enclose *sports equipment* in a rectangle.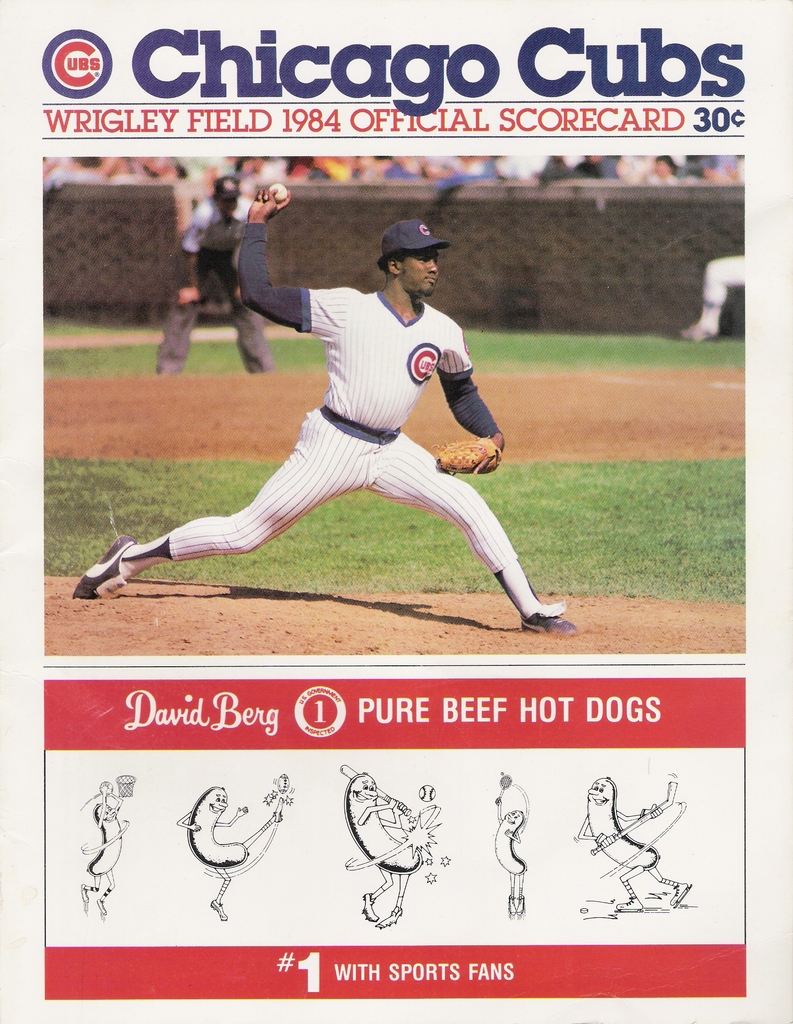
(left=72, top=540, right=142, bottom=603).
